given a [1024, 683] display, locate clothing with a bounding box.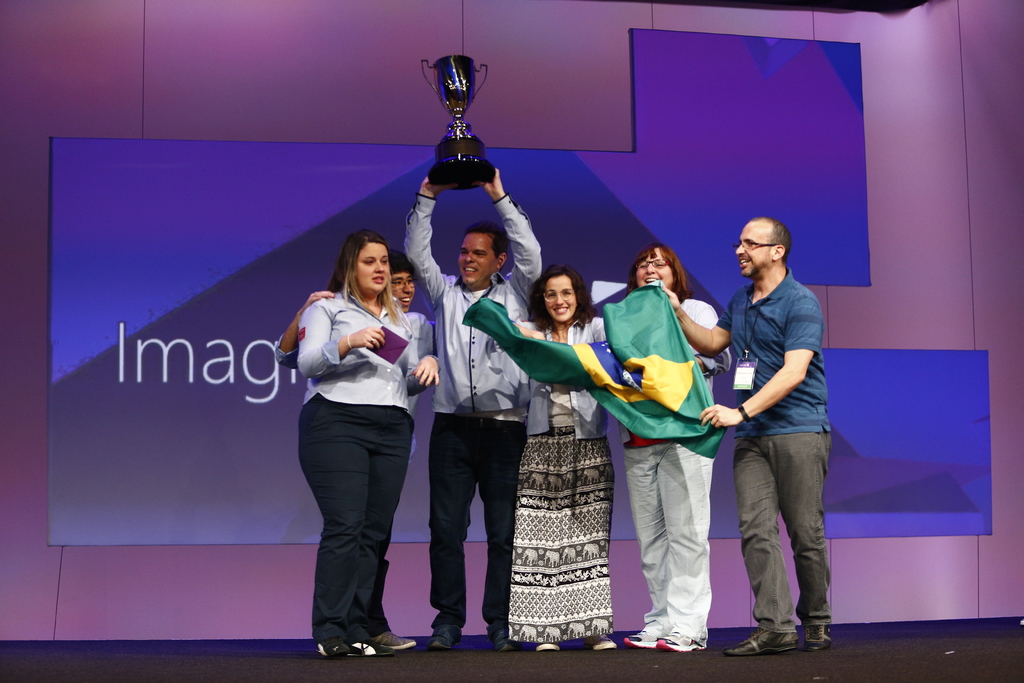
Located: [left=268, top=311, right=446, bottom=626].
